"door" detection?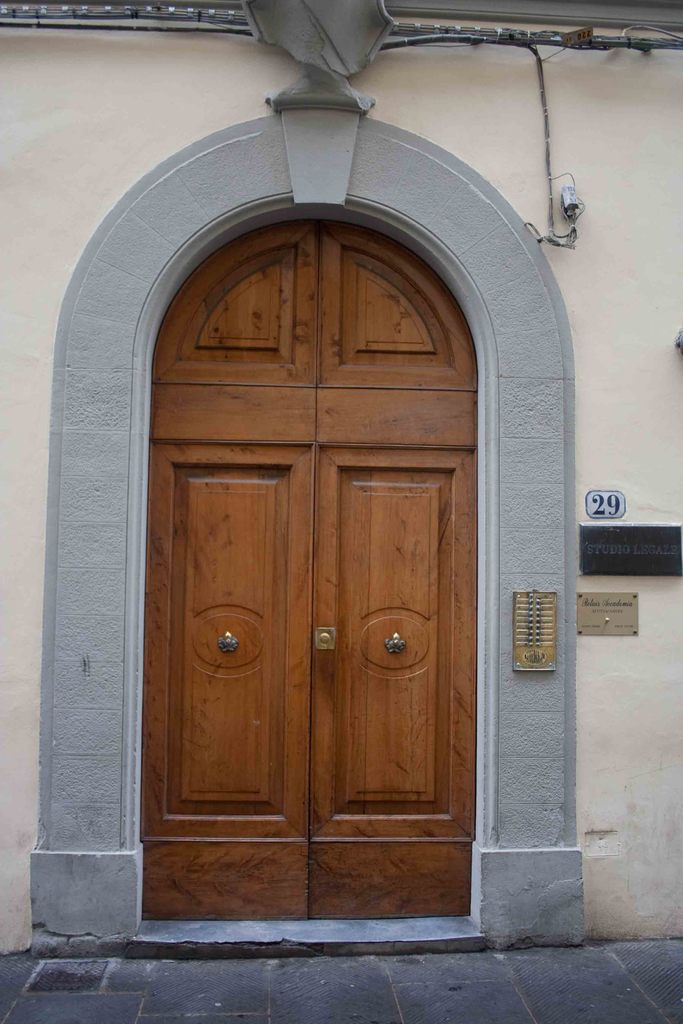
<box>140,442,313,920</box>
